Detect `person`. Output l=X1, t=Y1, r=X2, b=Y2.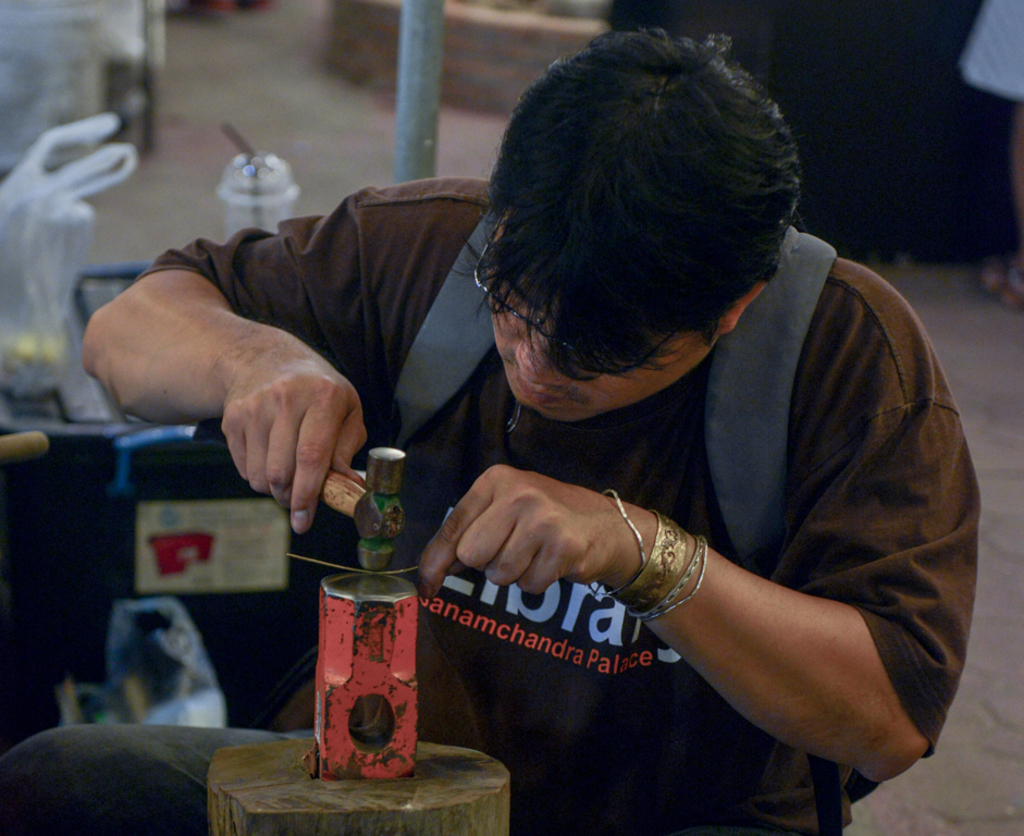
l=2, t=26, r=982, b=826.
